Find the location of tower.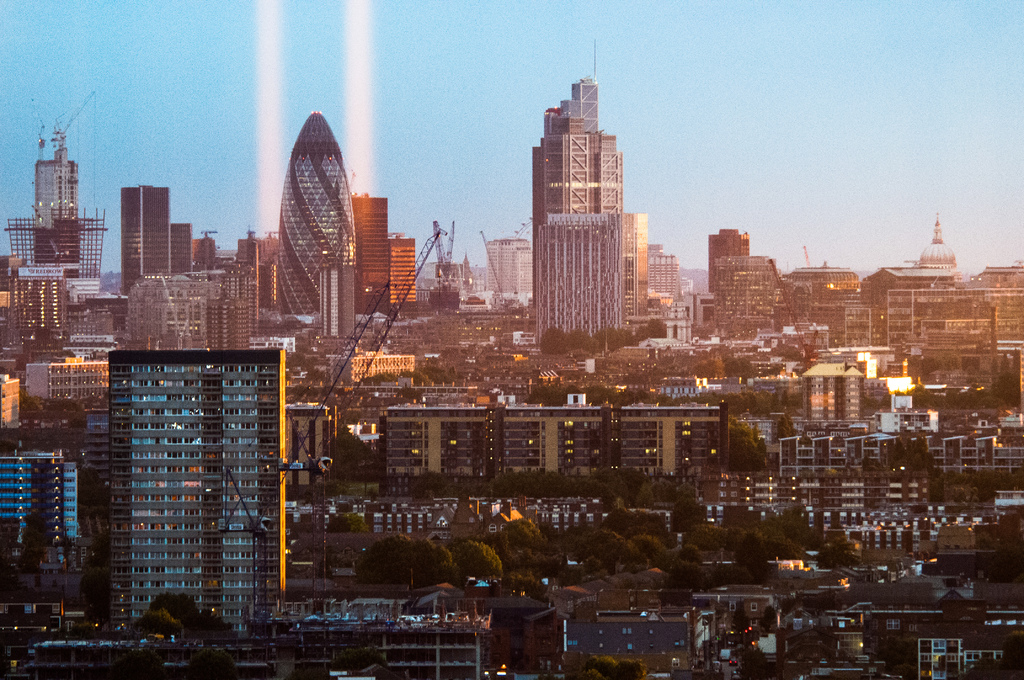
Location: (28,124,78,268).
